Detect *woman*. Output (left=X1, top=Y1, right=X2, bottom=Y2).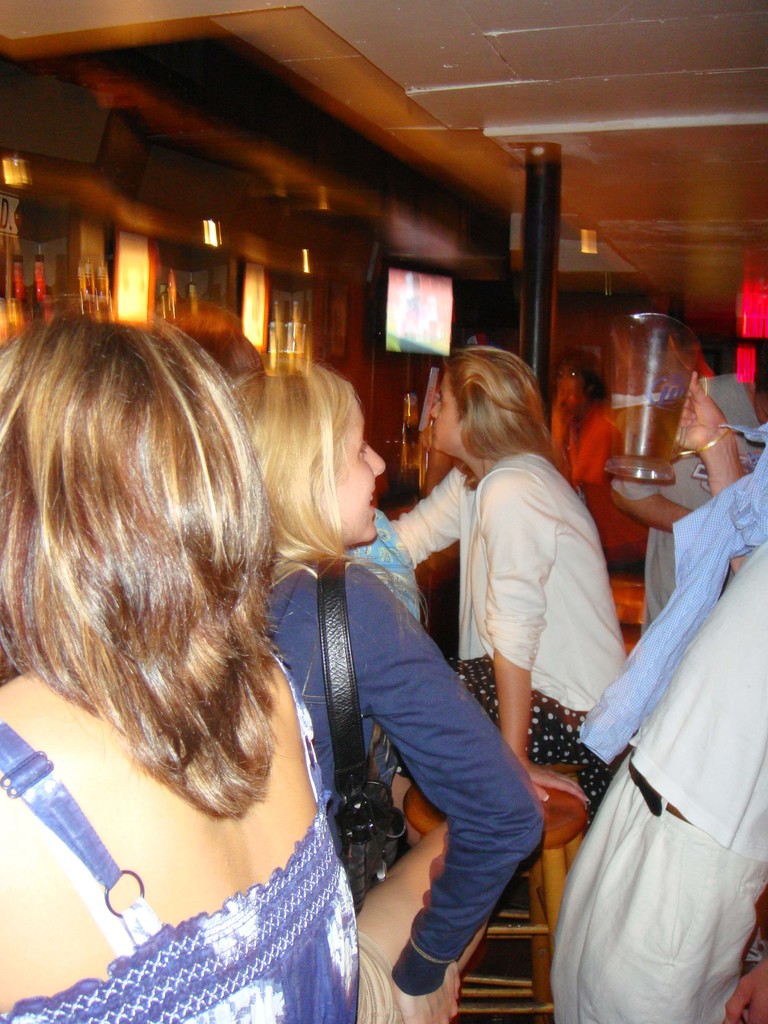
(left=394, top=351, right=639, bottom=767).
